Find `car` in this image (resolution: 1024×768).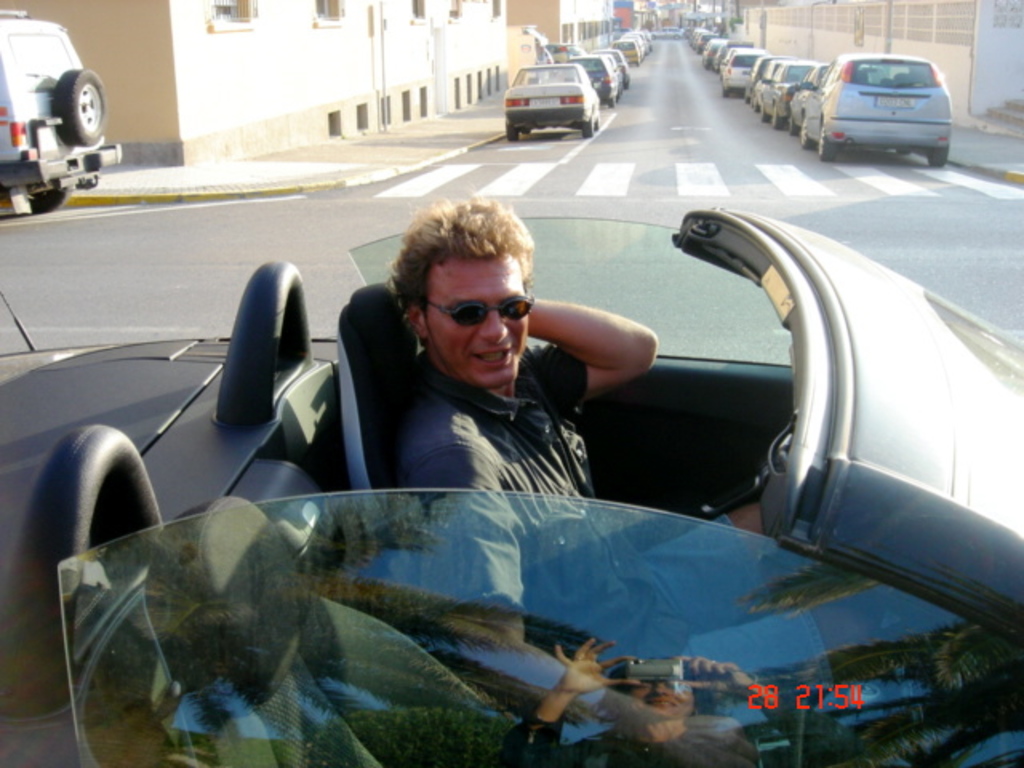
0,6,134,234.
